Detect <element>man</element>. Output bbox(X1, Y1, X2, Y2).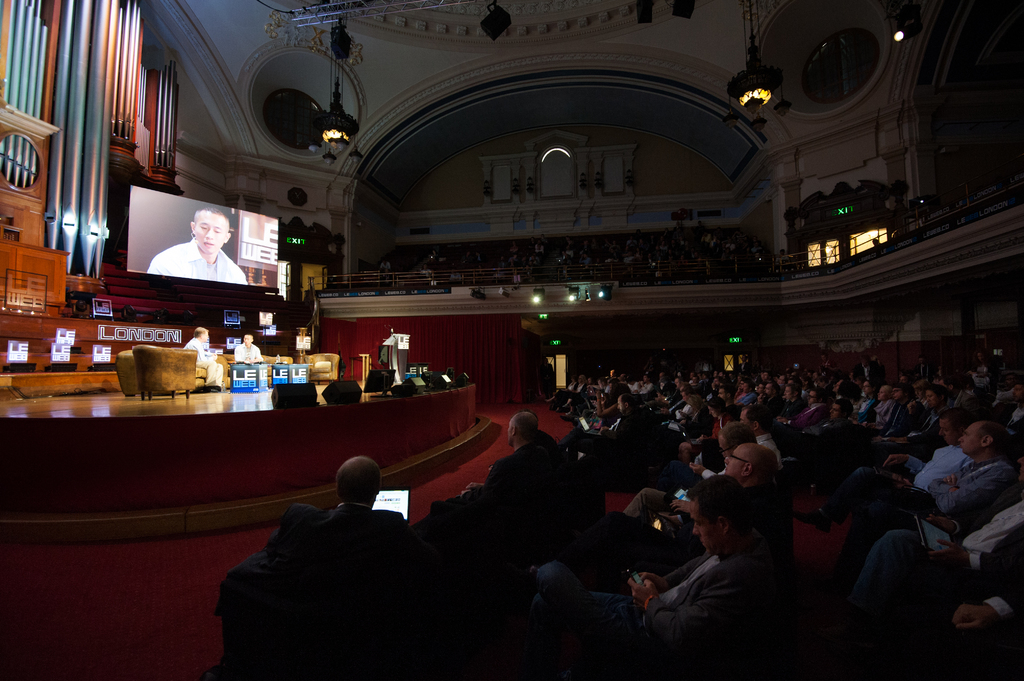
bbox(465, 408, 561, 508).
